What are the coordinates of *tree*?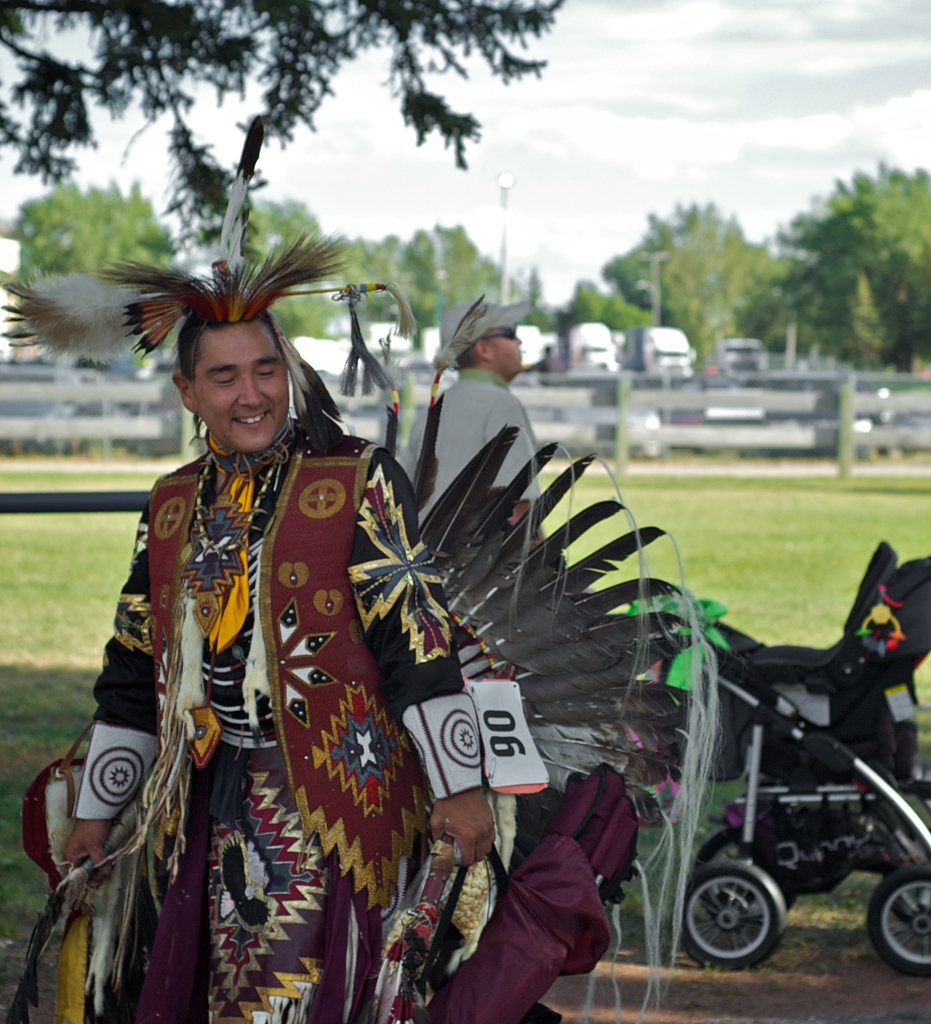
0/0/576/243.
